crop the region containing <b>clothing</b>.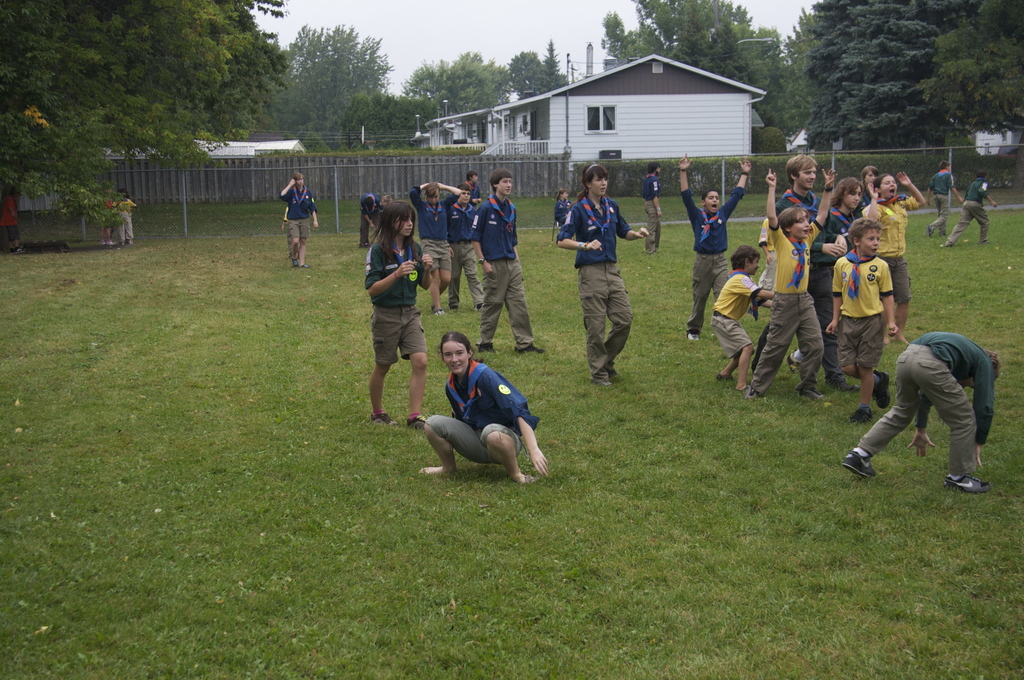
Crop region: (104, 195, 115, 228).
